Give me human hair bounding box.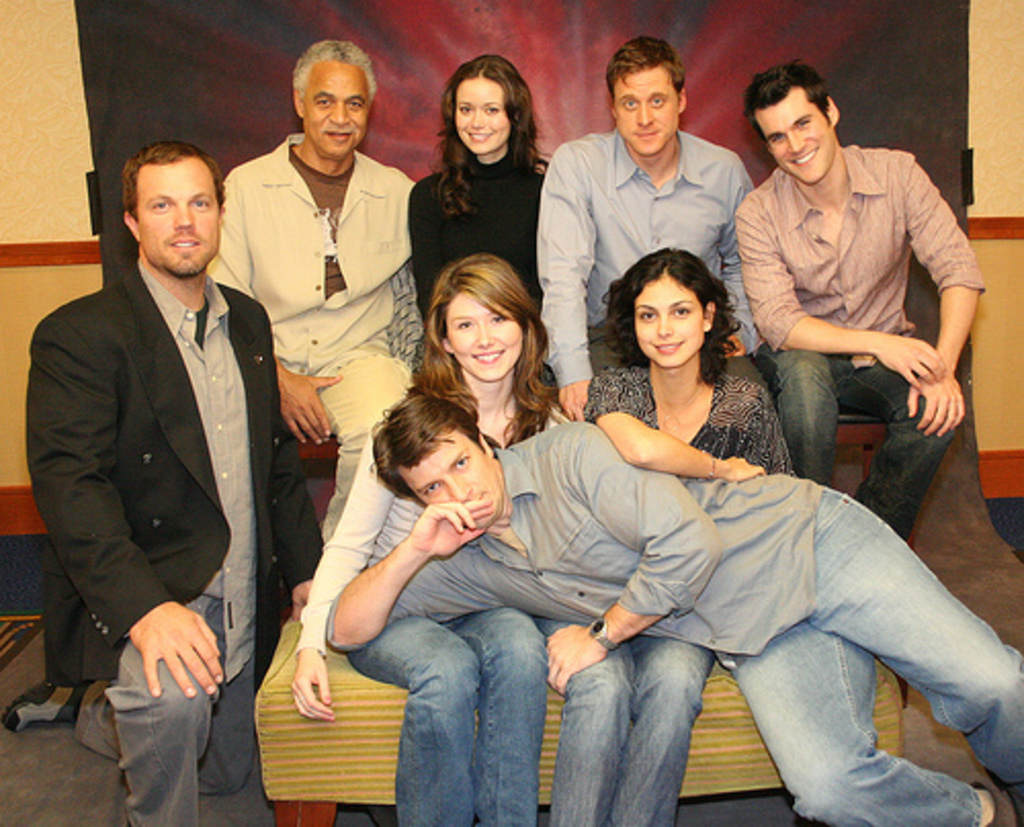
(428, 49, 545, 225).
